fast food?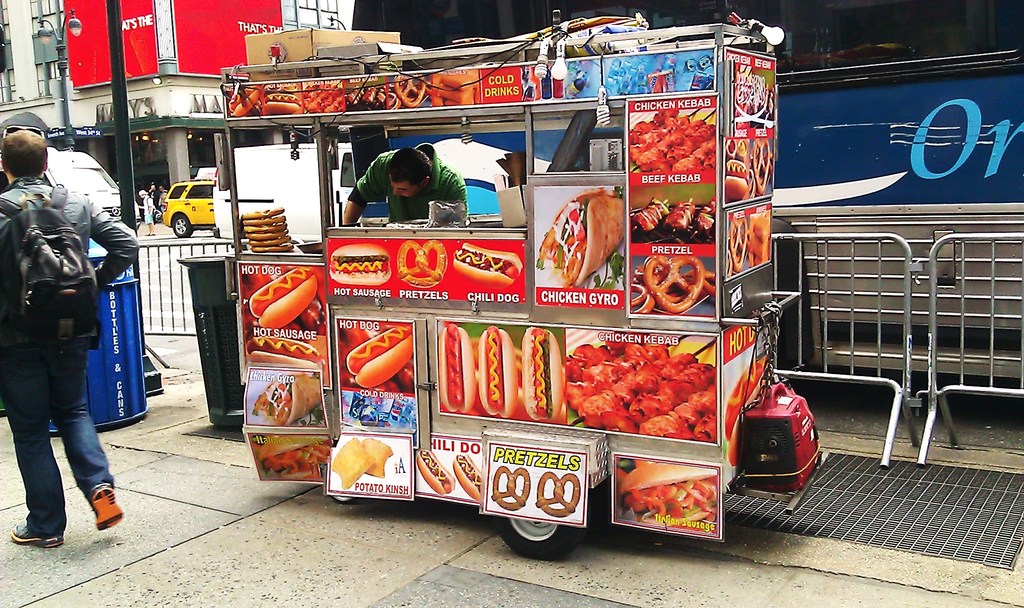
region(253, 370, 323, 428)
